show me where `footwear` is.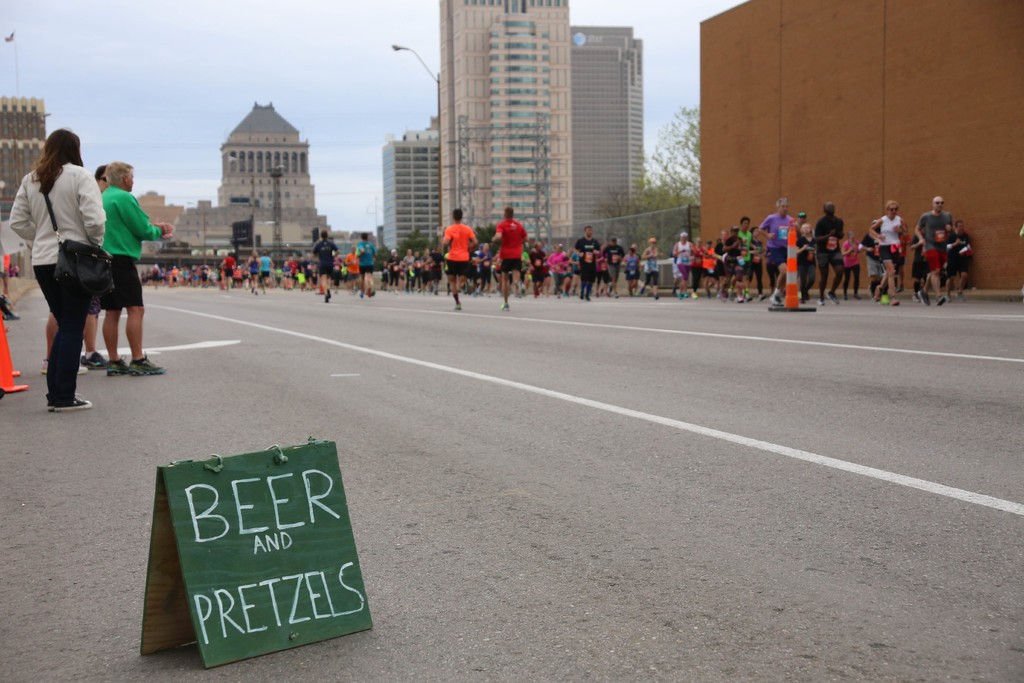
`footwear` is at l=836, t=289, r=847, b=303.
